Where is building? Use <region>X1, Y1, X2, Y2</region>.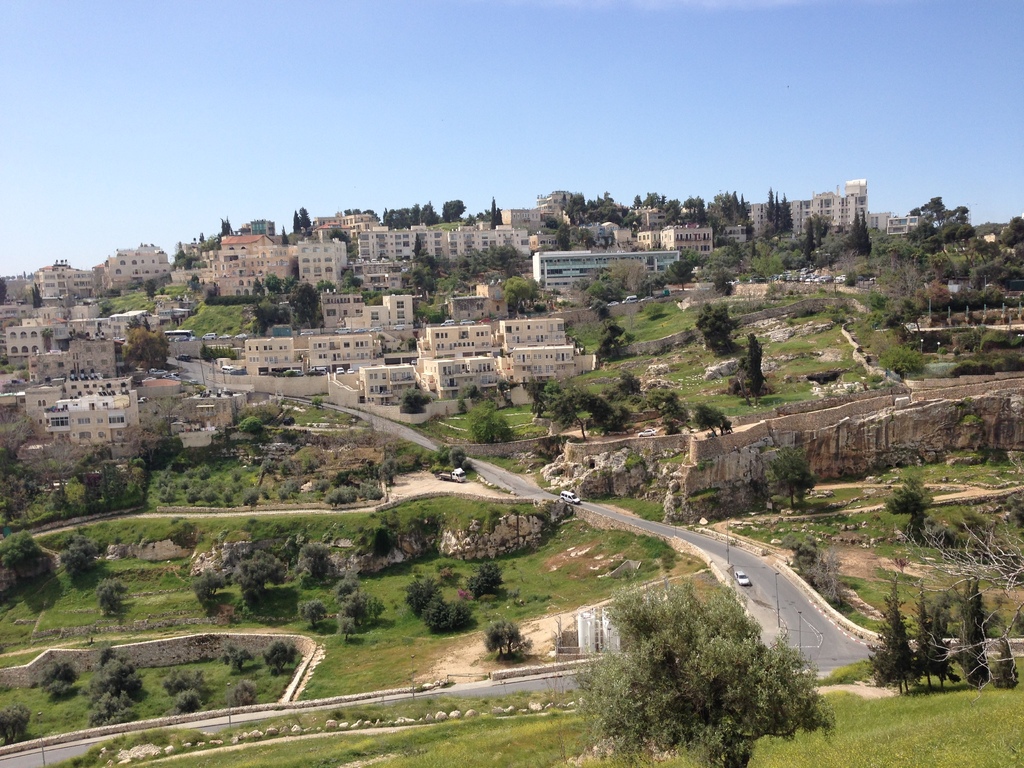
<region>66, 378, 136, 396</region>.
